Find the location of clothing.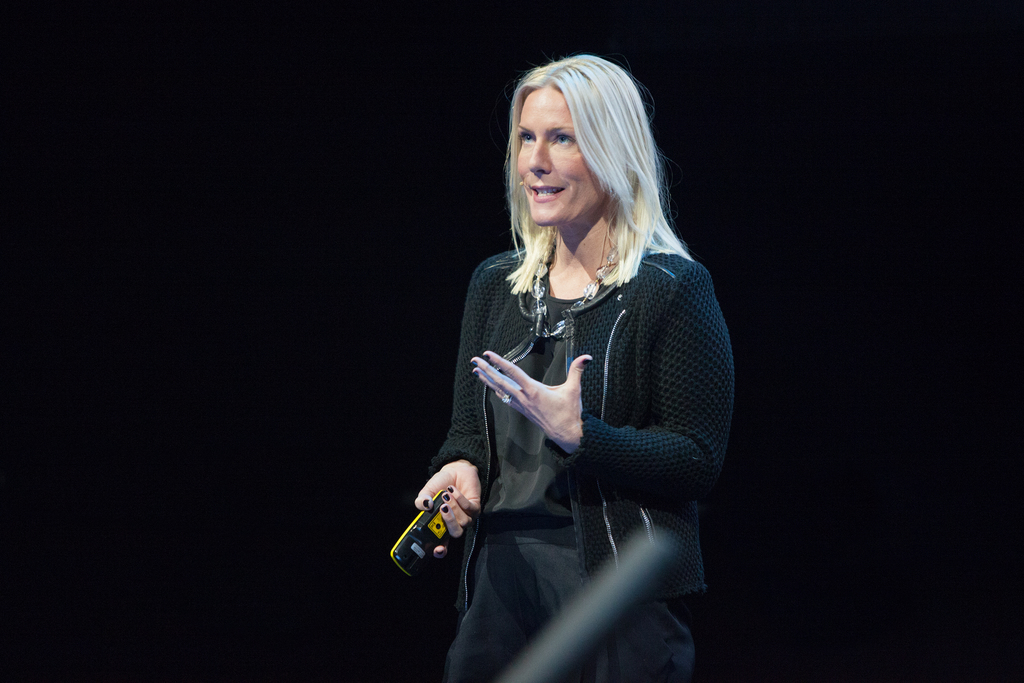
Location: crop(407, 245, 735, 624).
